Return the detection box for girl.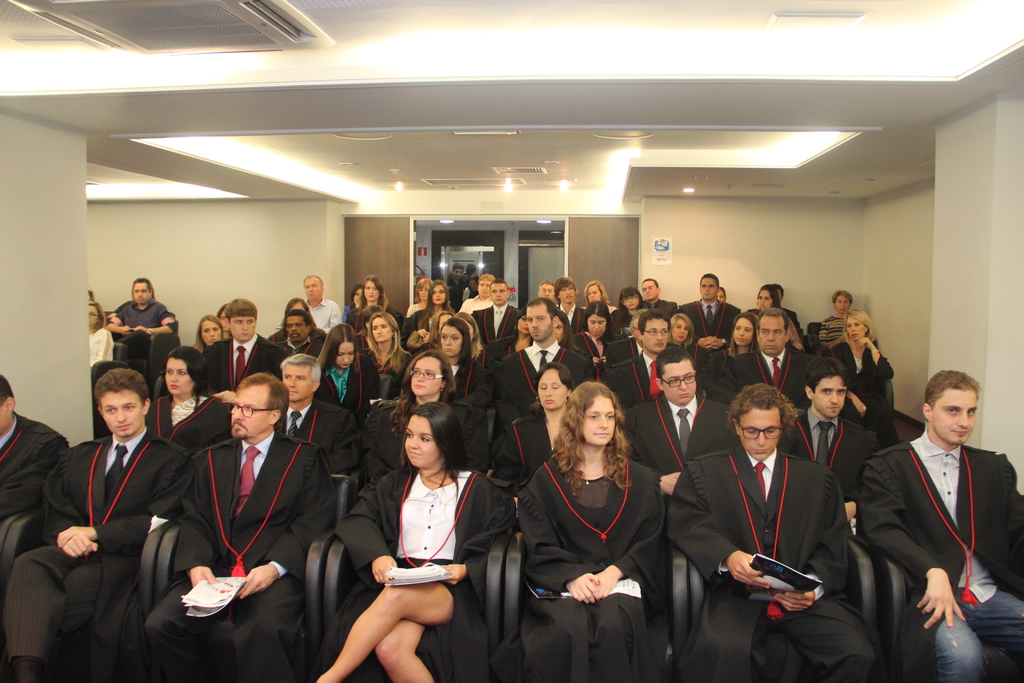
crop(517, 383, 667, 682).
